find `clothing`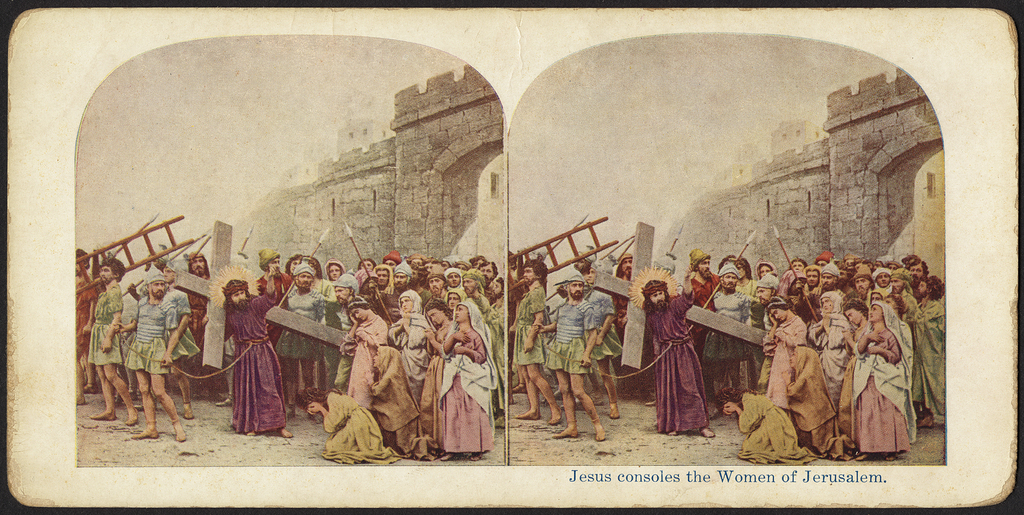
{"left": 221, "top": 291, "right": 276, "bottom": 434}
